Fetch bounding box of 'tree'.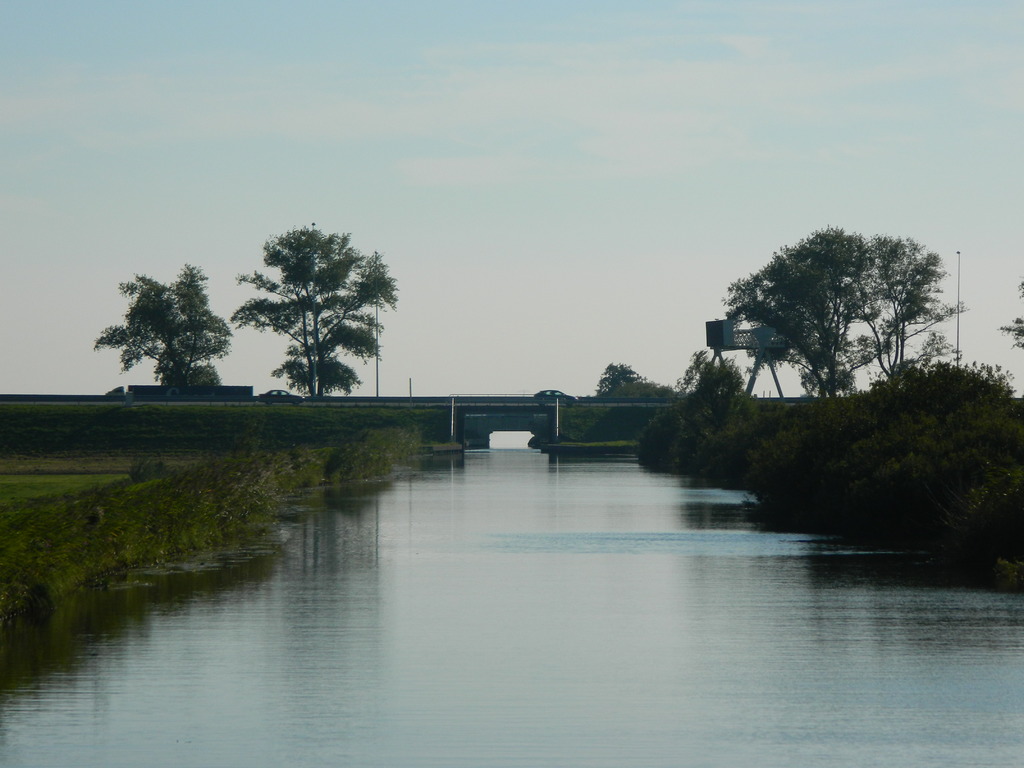
Bbox: (602, 358, 668, 399).
